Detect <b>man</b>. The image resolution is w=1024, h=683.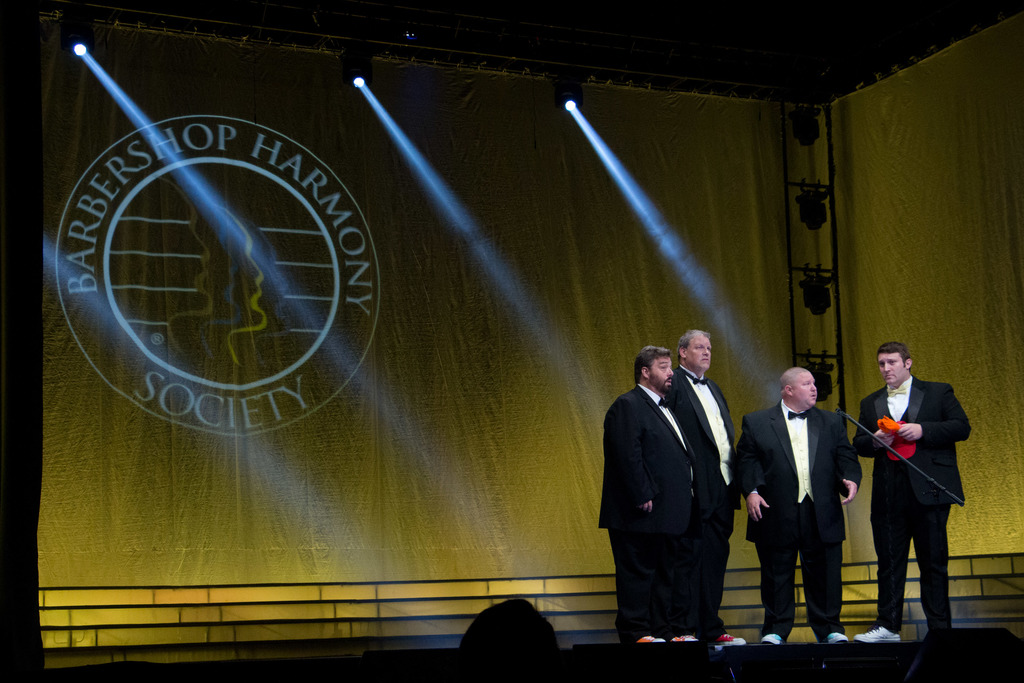
<bbox>662, 323, 740, 645</bbox>.
